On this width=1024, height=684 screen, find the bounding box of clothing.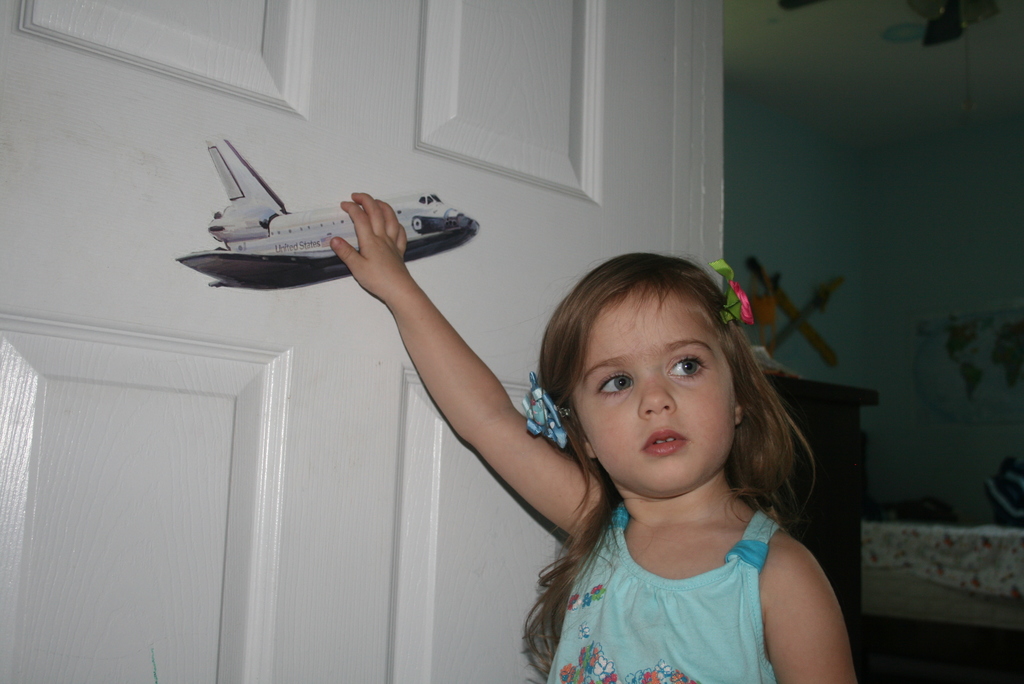
Bounding box: x1=544 y1=498 x2=774 y2=683.
